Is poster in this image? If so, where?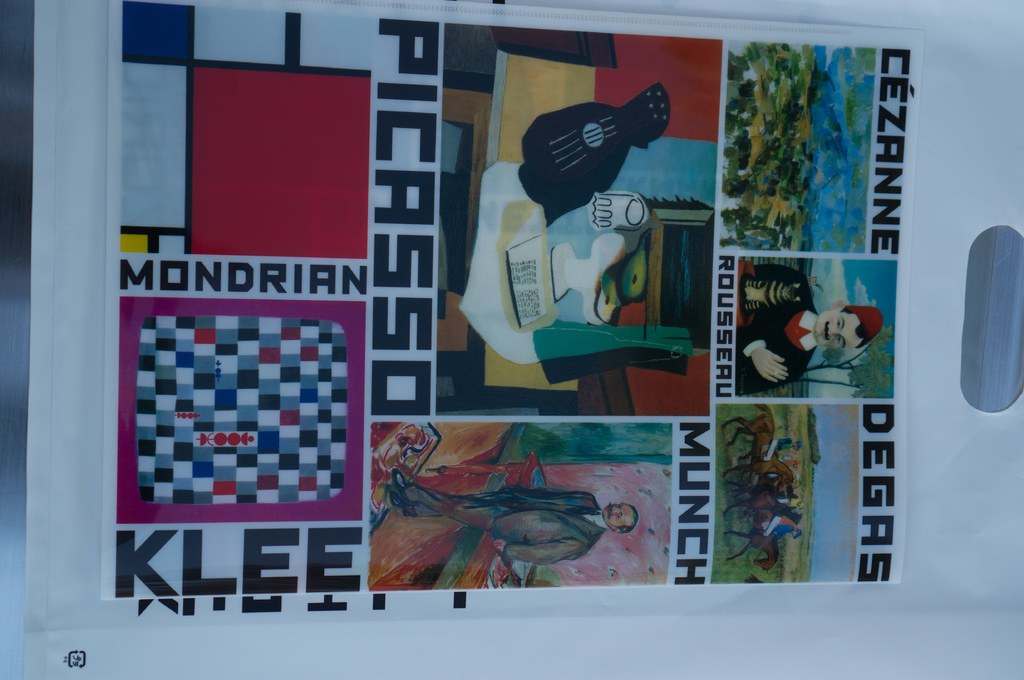
Yes, at {"left": 99, "top": 0, "right": 929, "bottom": 595}.
